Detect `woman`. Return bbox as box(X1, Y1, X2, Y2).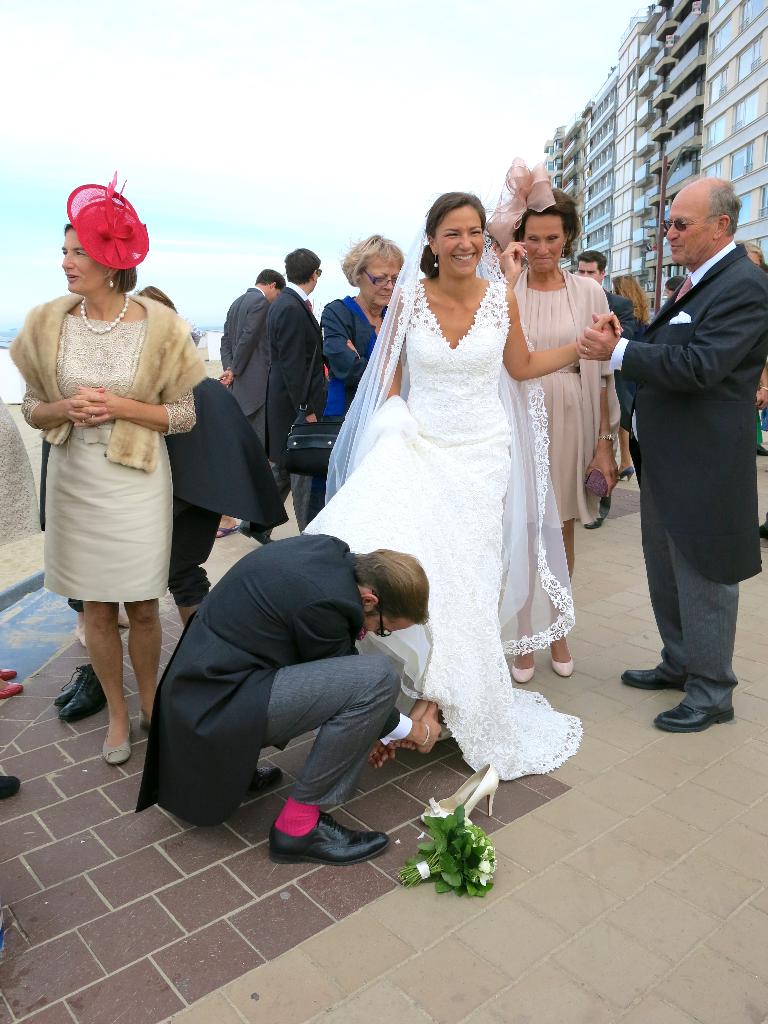
box(493, 177, 620, 679).
